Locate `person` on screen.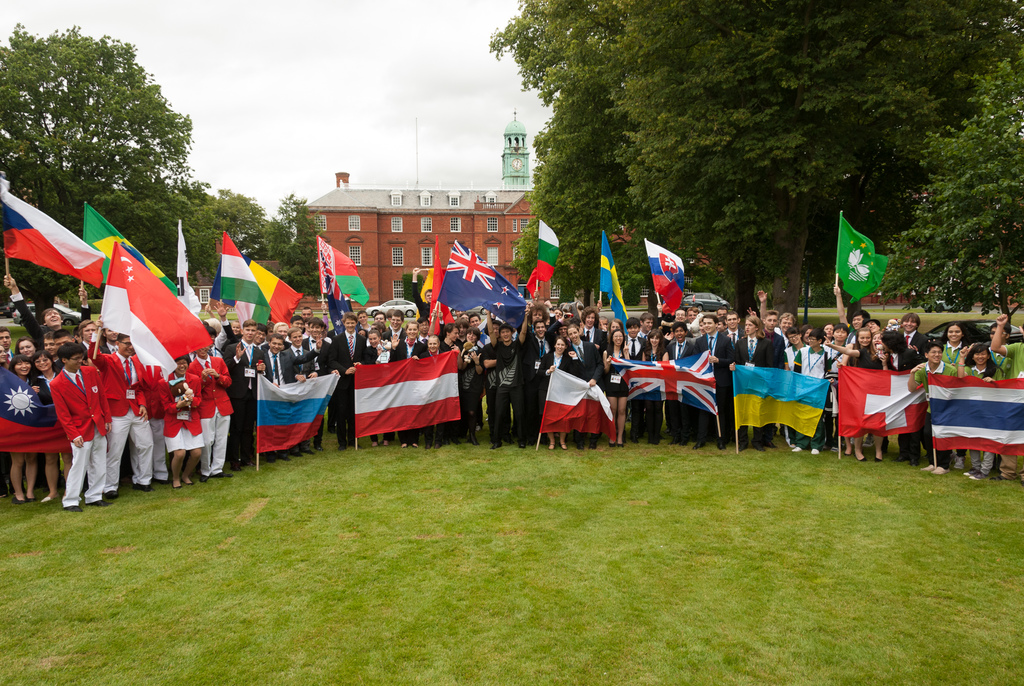
On screen at select_region(486, 304, 531, 447).
